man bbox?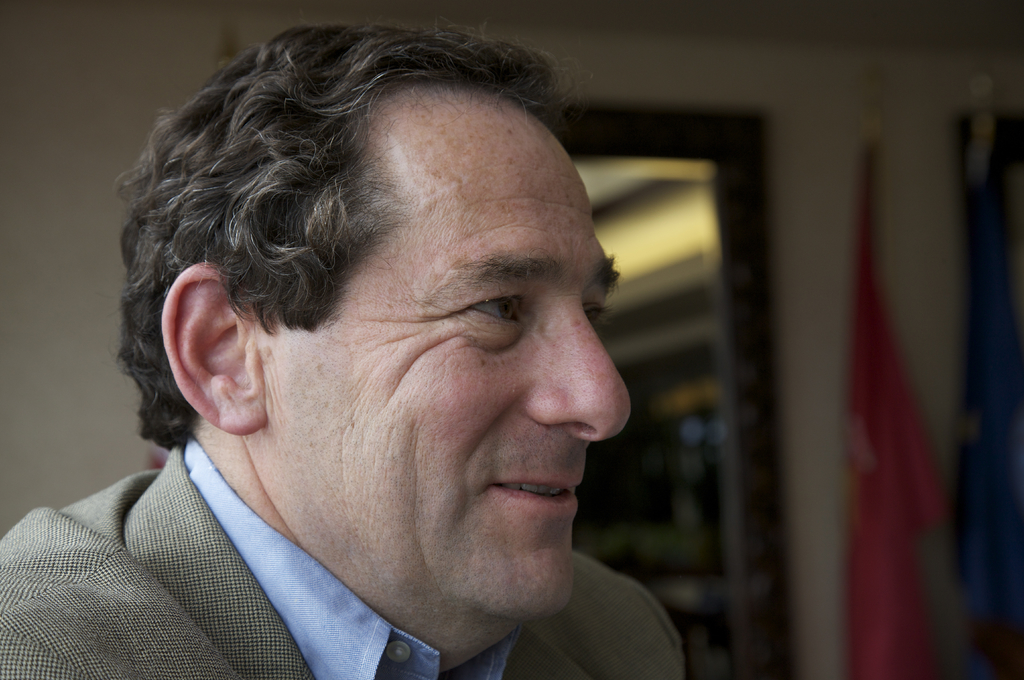
[left=30, top=40, right=760, bottom=673]
